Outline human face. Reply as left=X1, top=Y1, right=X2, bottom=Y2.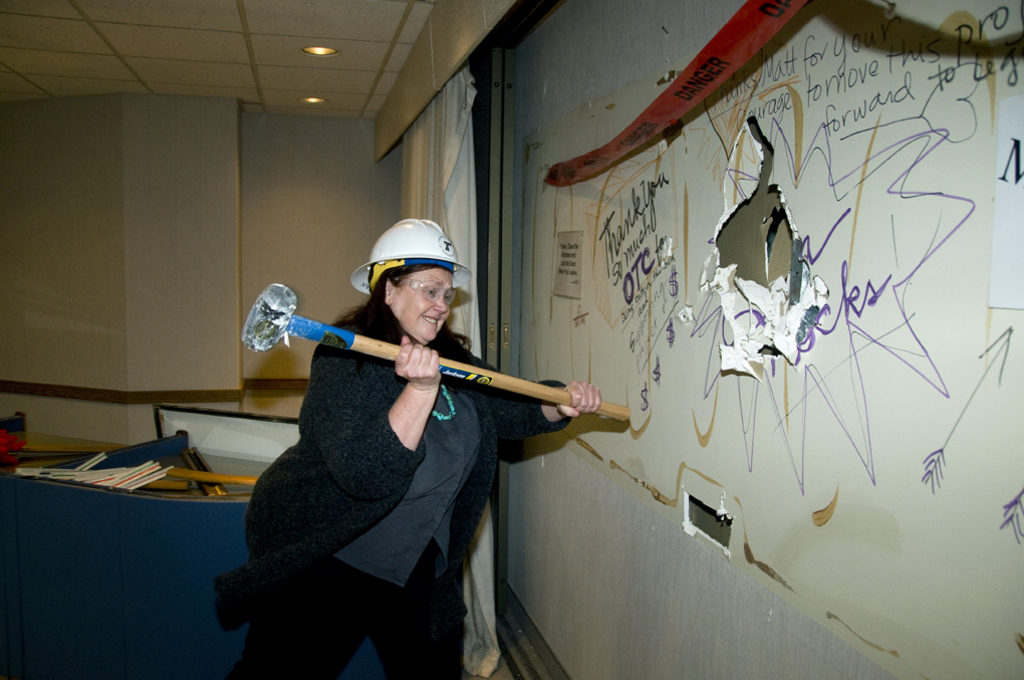
left=392, top=269, right=453, bottom=344.
